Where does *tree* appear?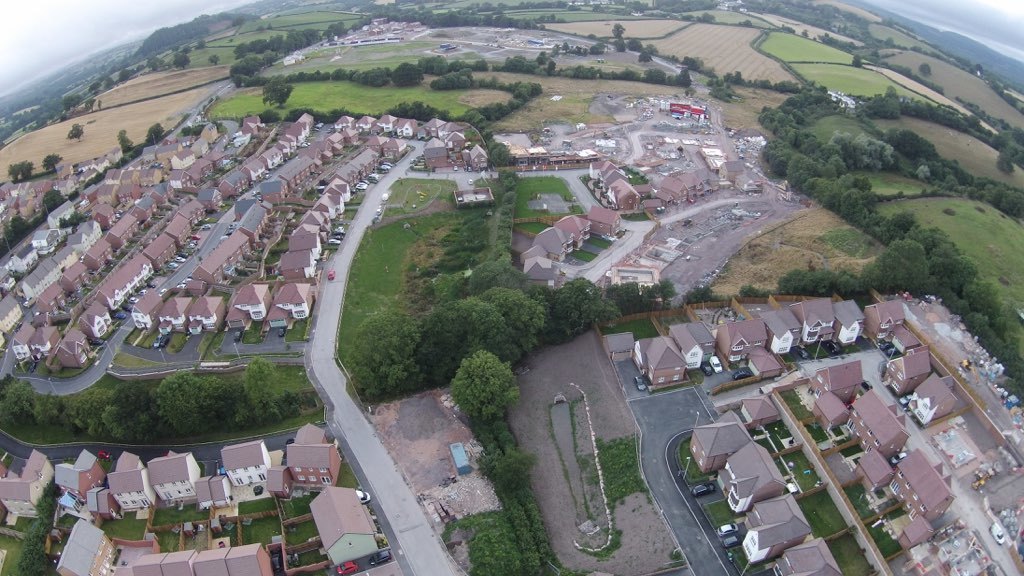
Appears at l=112, t=124, r=135, b=158.
